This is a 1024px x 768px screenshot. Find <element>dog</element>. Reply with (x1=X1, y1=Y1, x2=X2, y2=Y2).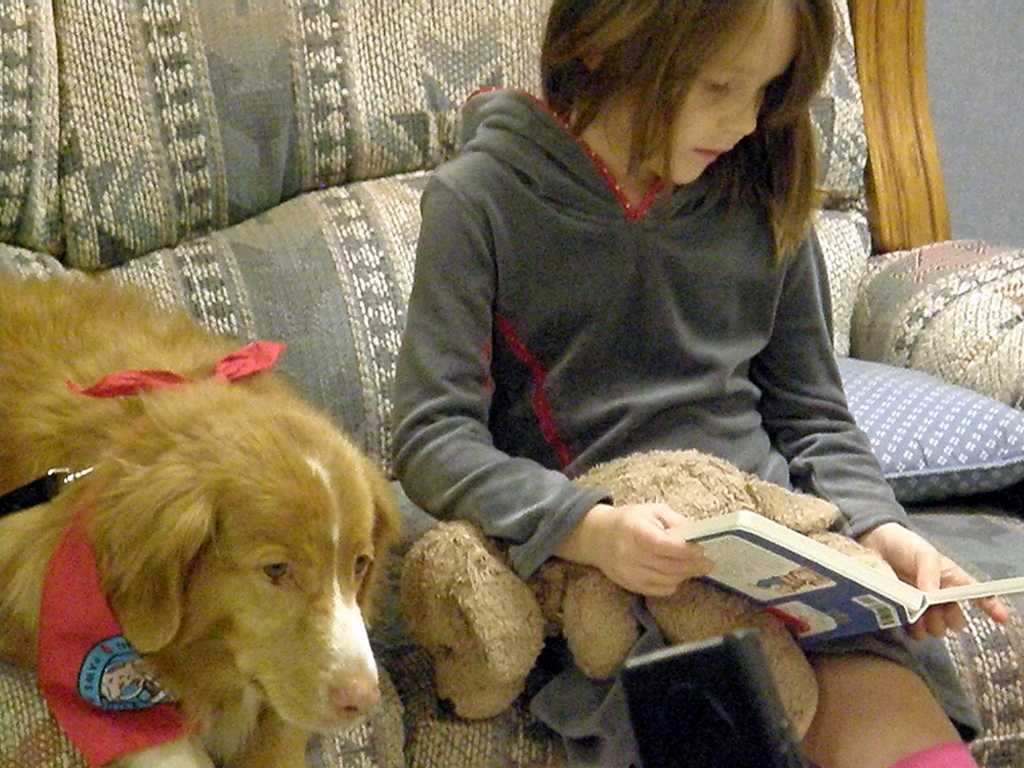
(x1=0, y1=265, x2=405, y2=767).
